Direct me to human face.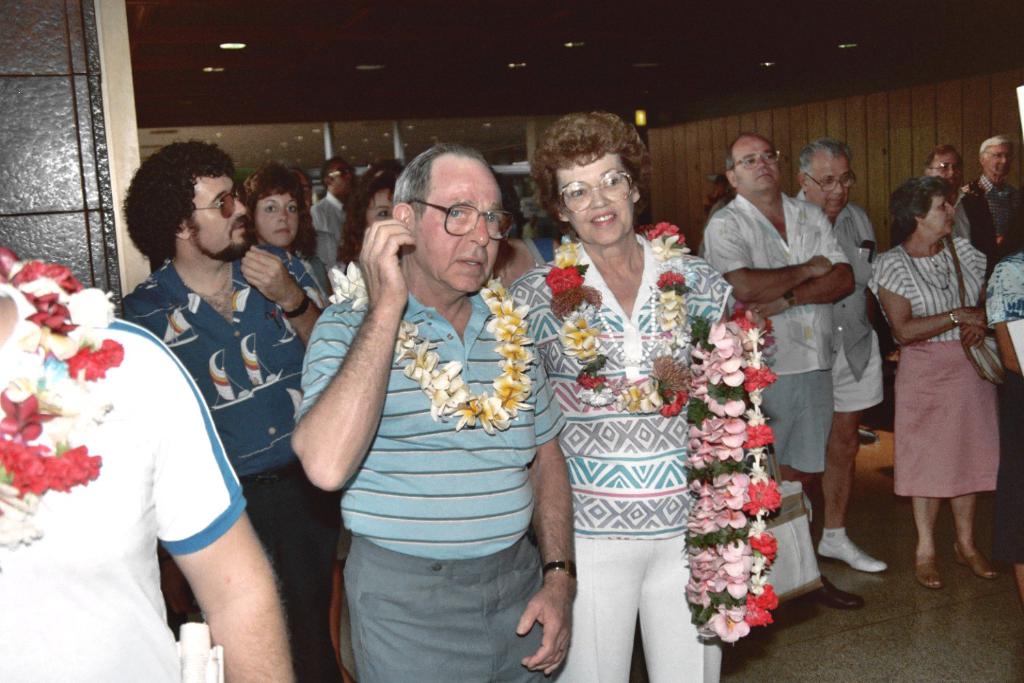
Direction: [x1=368, y1=186, x2=395, y2=227].
